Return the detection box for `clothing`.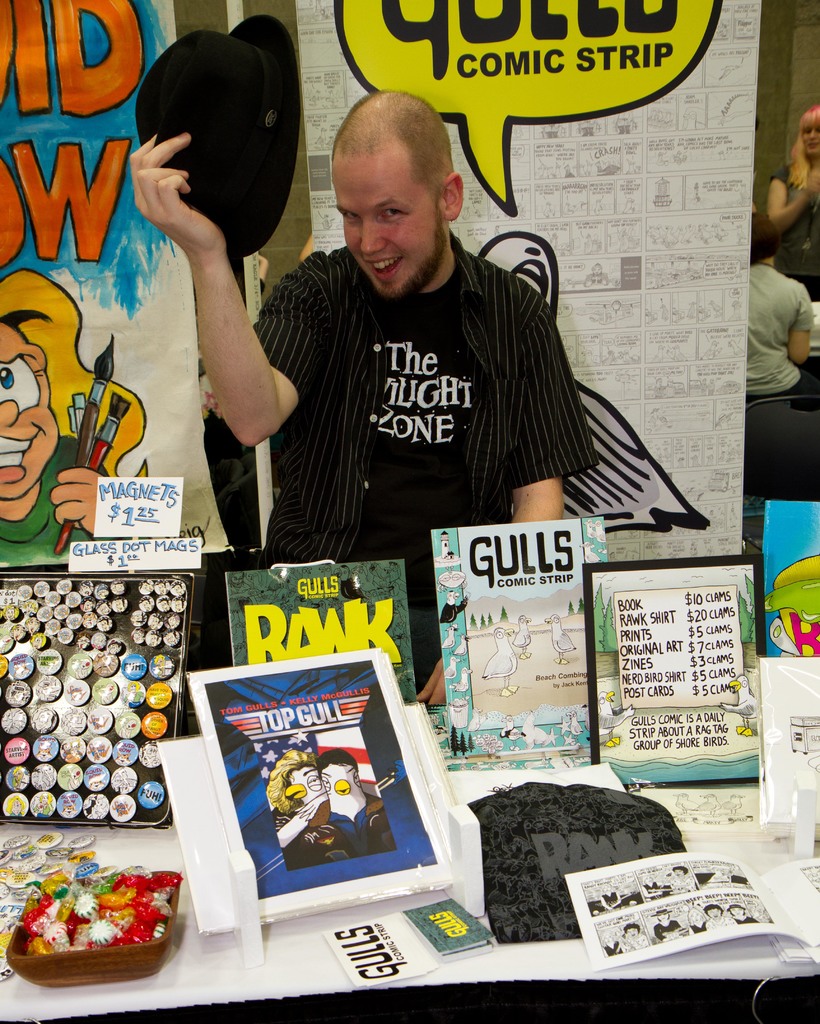
<bbox>767, 168, 819, 280</bbox>.
